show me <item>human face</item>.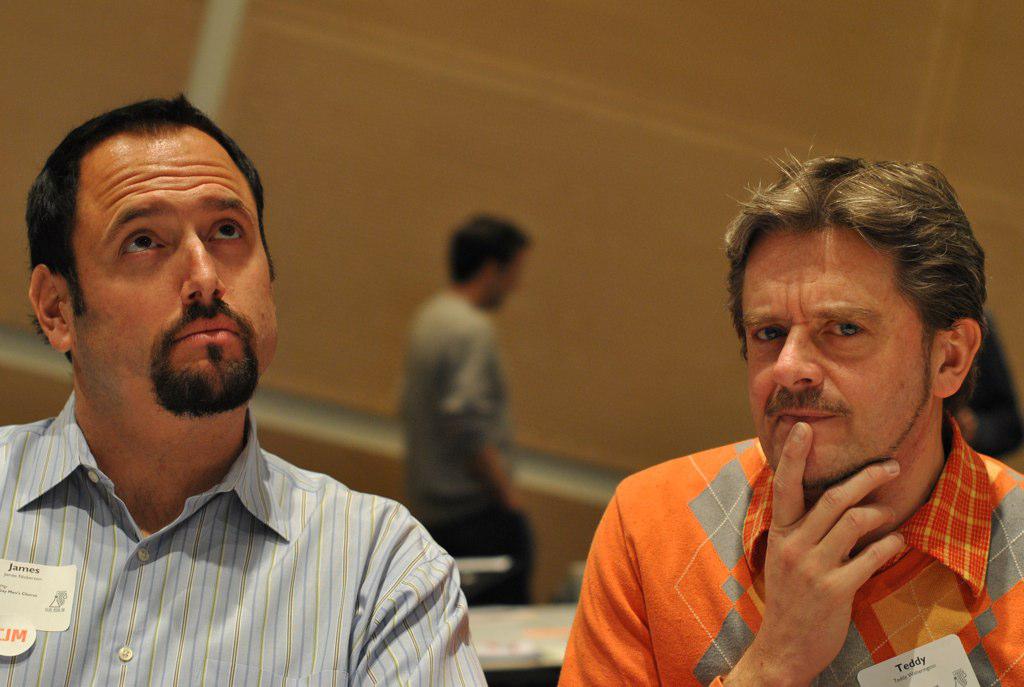
<item>human face</item> is here: bbox=(733, 218, 927, 487).
